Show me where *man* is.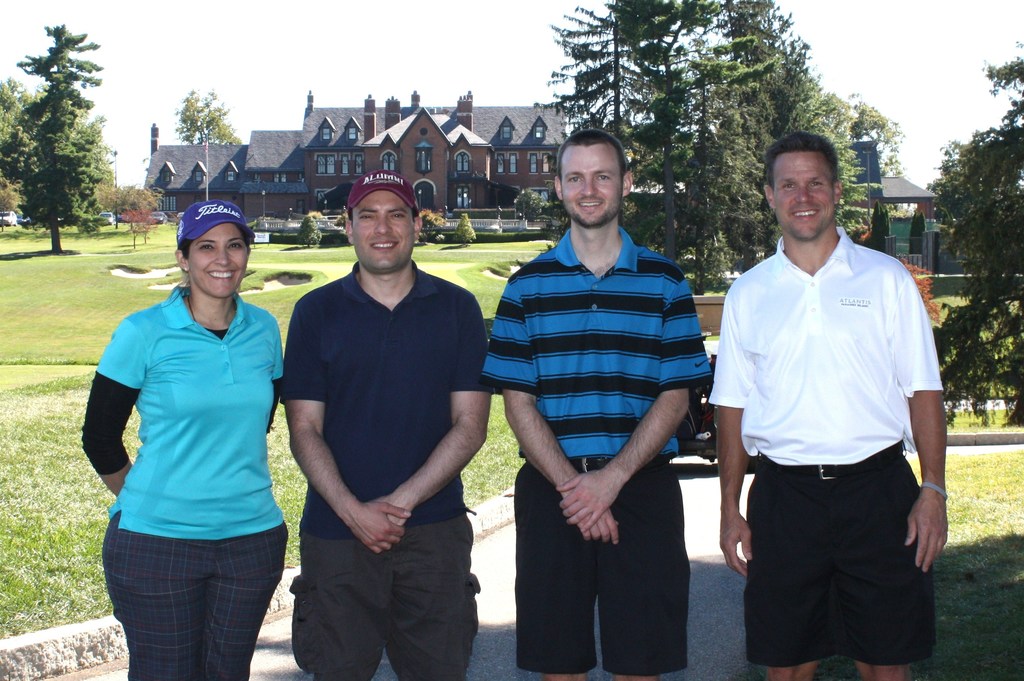
*man* is at 278 170 495 680.
